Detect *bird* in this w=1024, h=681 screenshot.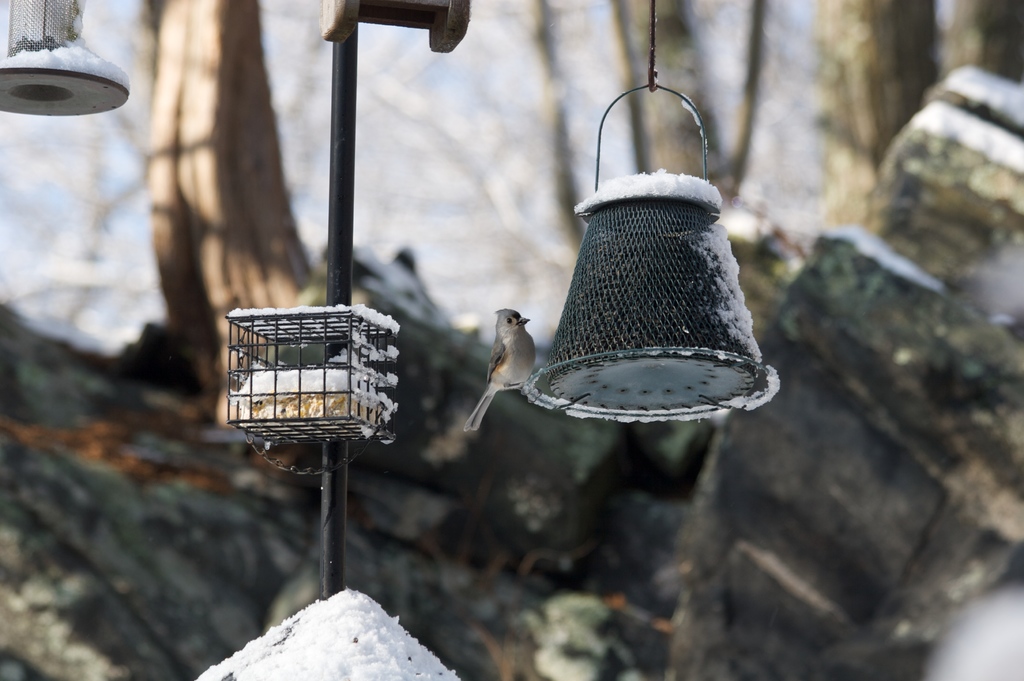
Detection: Rect(467, 307, 535, 424).
